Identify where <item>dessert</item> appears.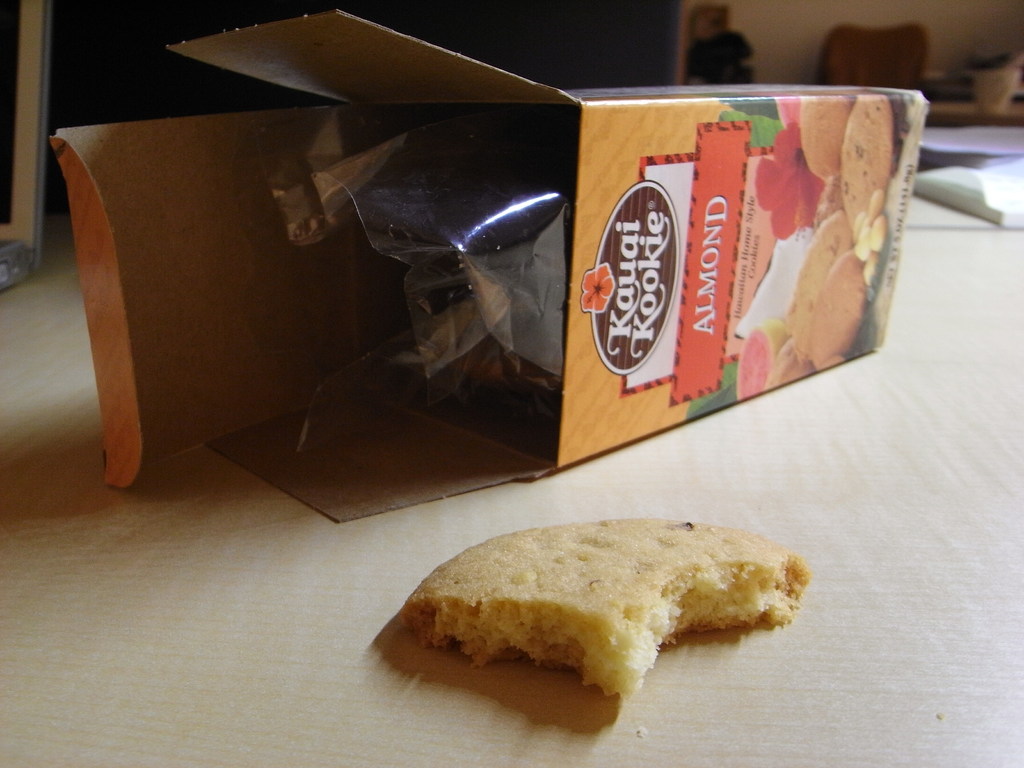
Appears at crop(360, 500, 810, 723).
